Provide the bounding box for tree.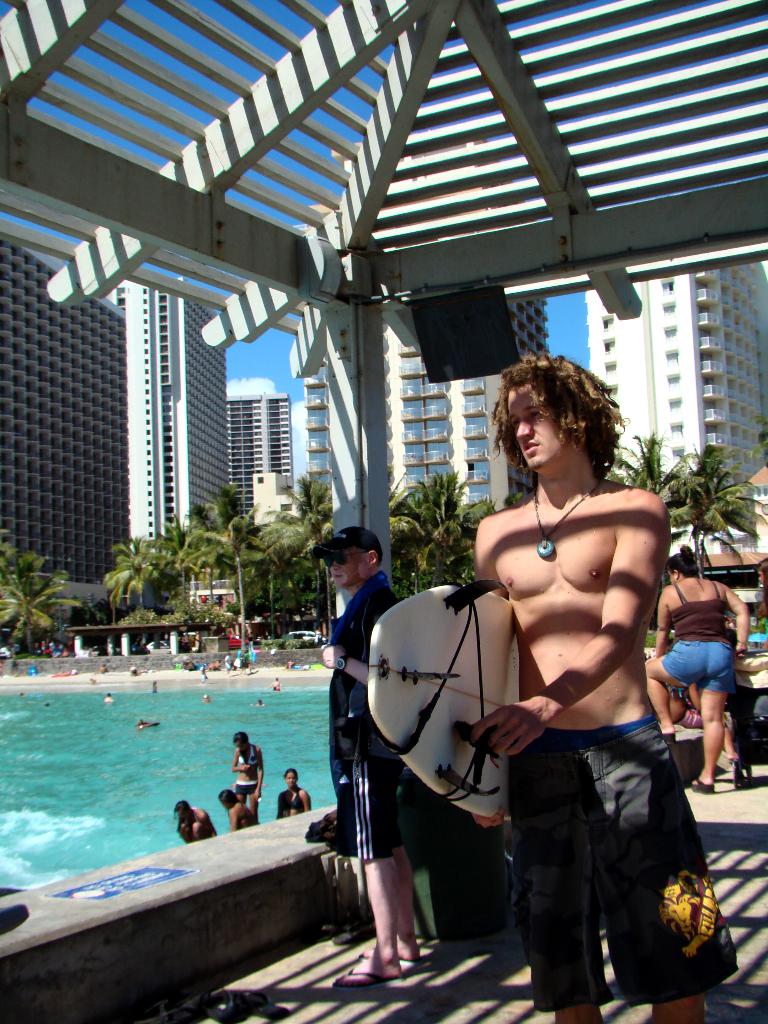
bbox=[614, 426, 705, 506].
